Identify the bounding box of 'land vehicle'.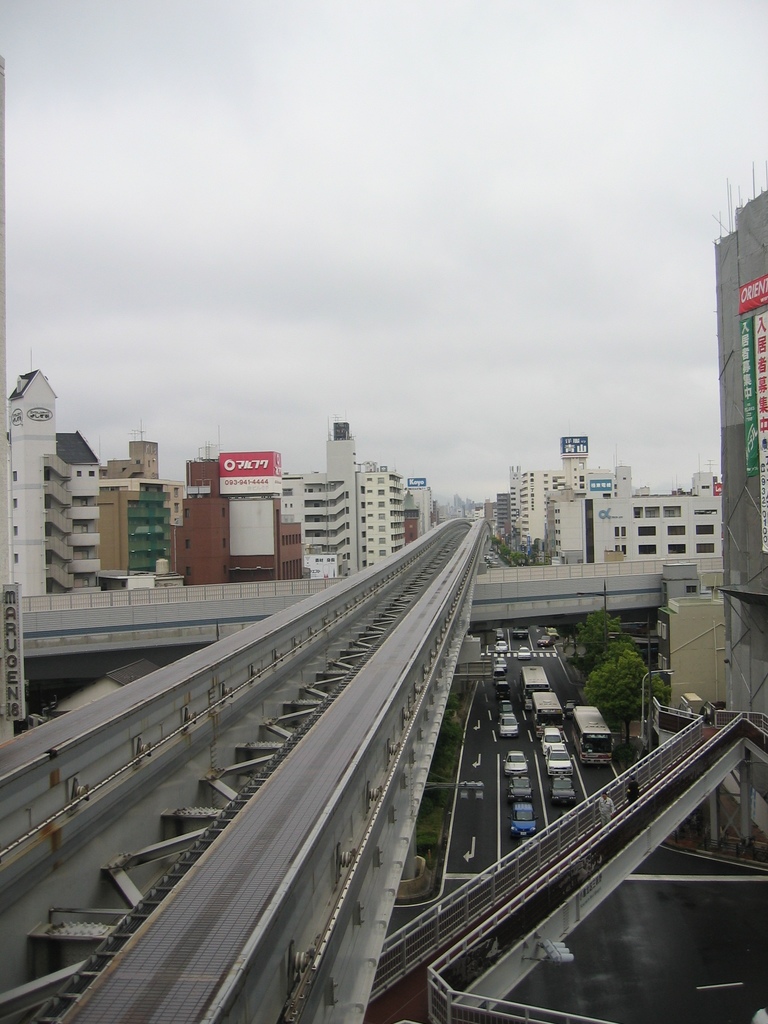
locate(522, 650, 527, 655).
